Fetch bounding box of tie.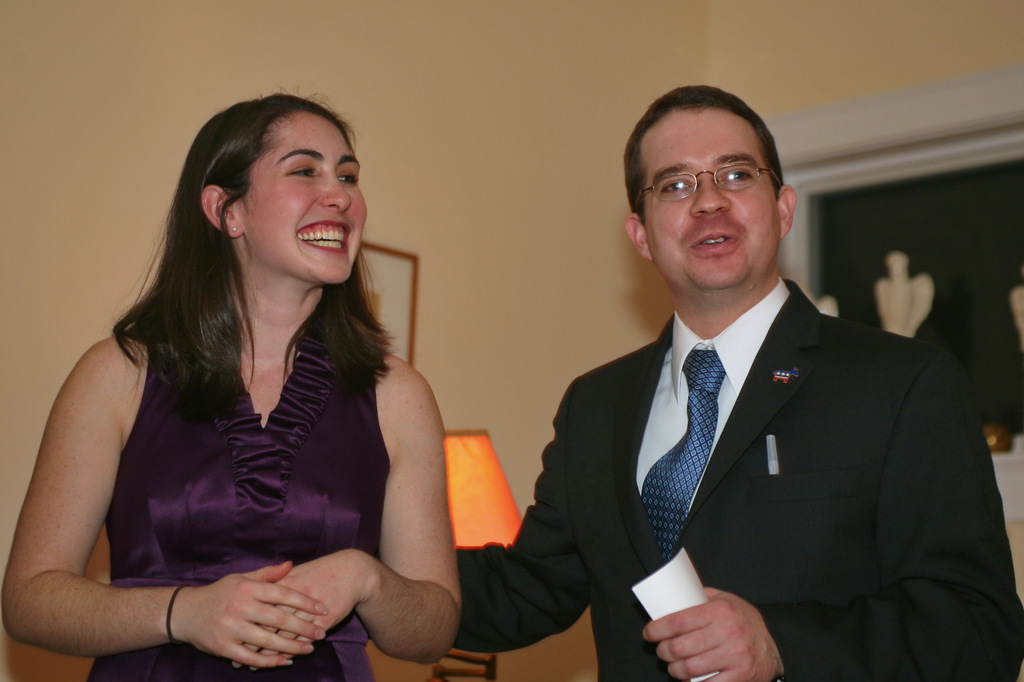
Bbox: <region>640, 344, 727, 557</region>.
